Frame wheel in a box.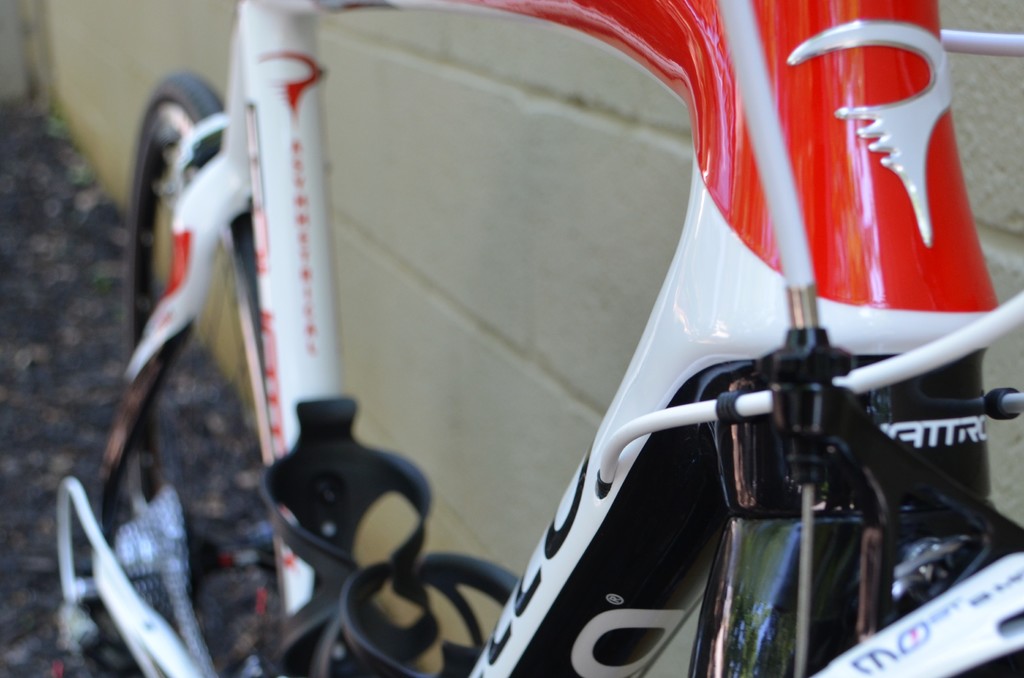
{"left": 86, "top": 95, "right": 276, "bottom": 619}.
